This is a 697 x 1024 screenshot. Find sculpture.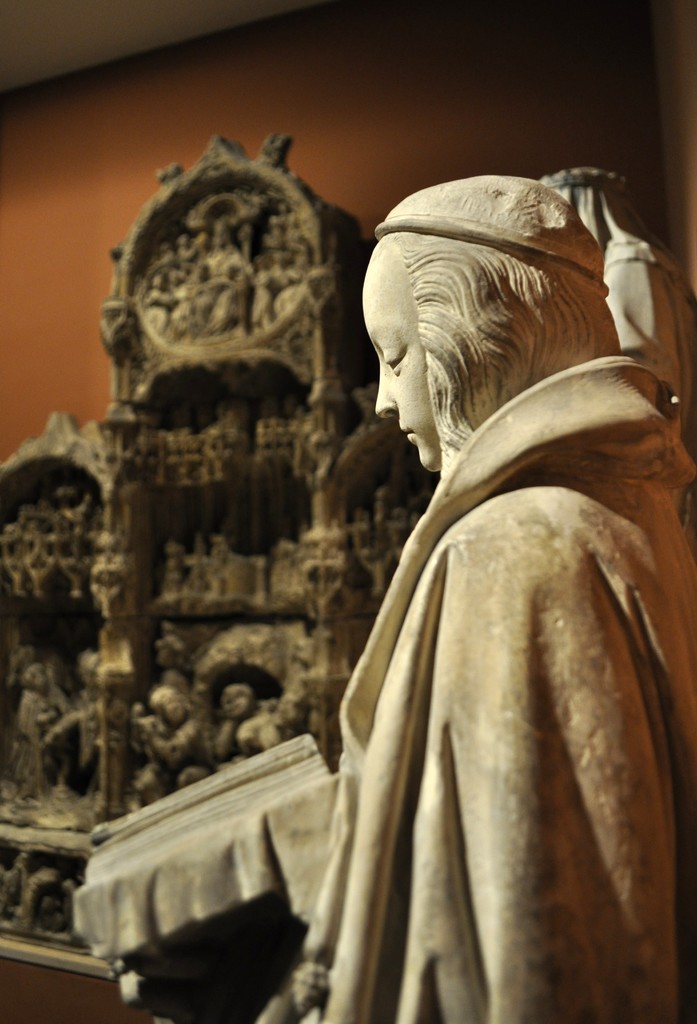
Bounding box: box(138, 244, 186, 326).
